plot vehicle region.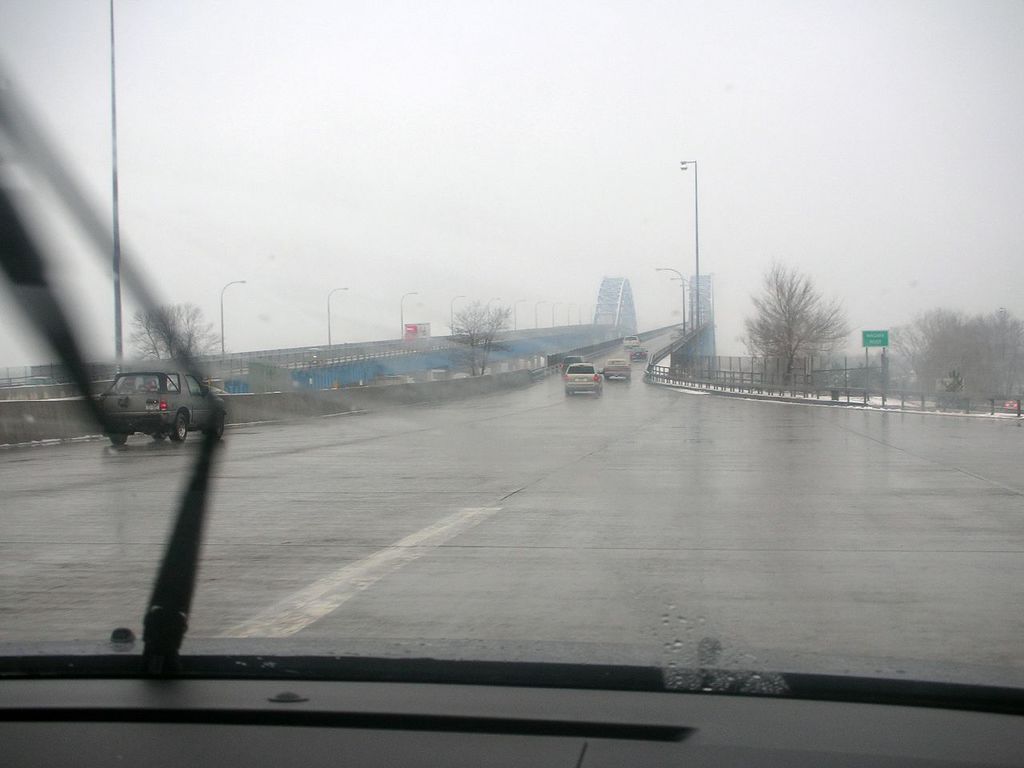
Plotted at bbox=(558, 359, 601, 398).
